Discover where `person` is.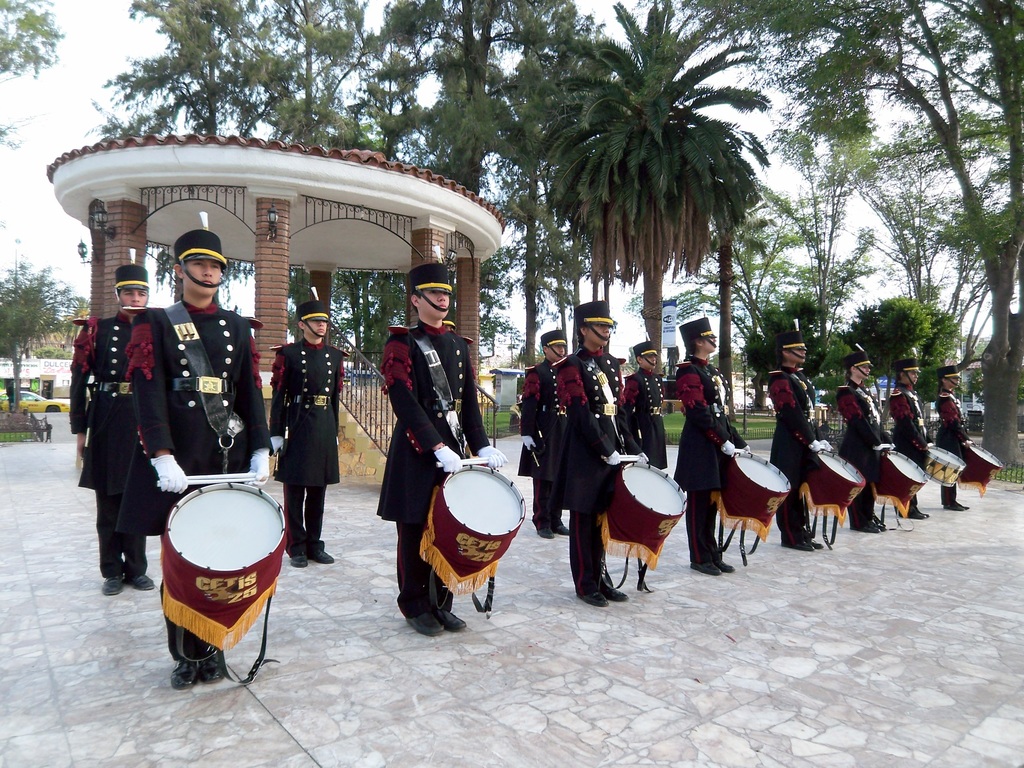
Discovered at l=673, t=317, r=751, b=576.
